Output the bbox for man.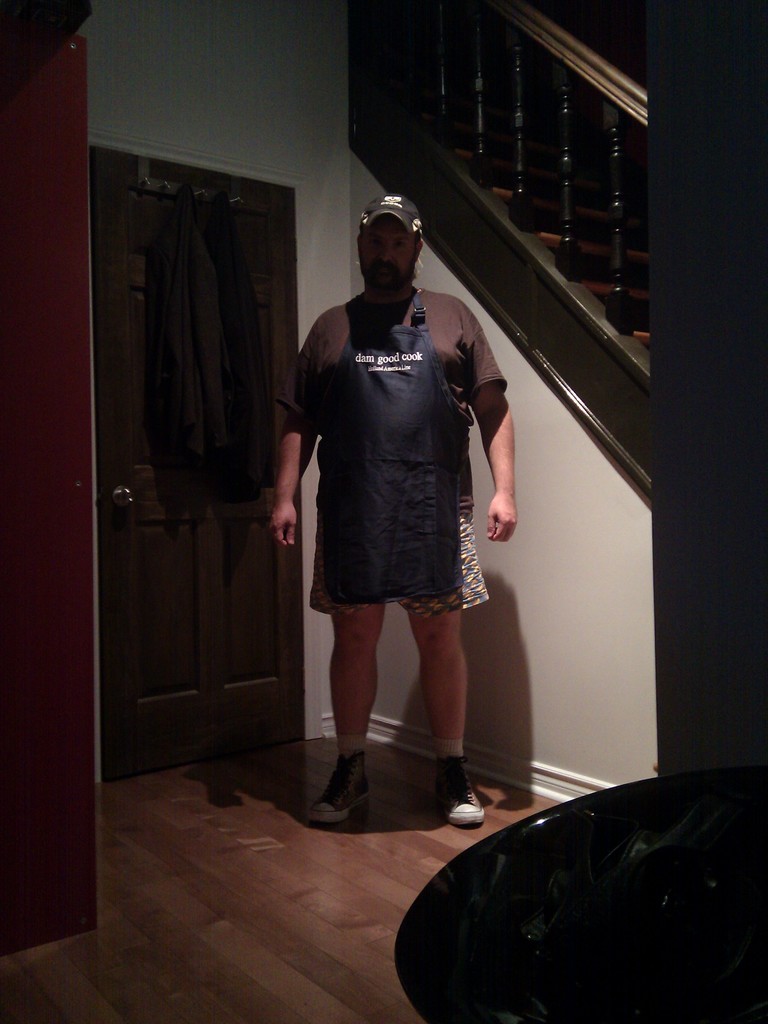
<region>273, 188, 525, 727</region>.
